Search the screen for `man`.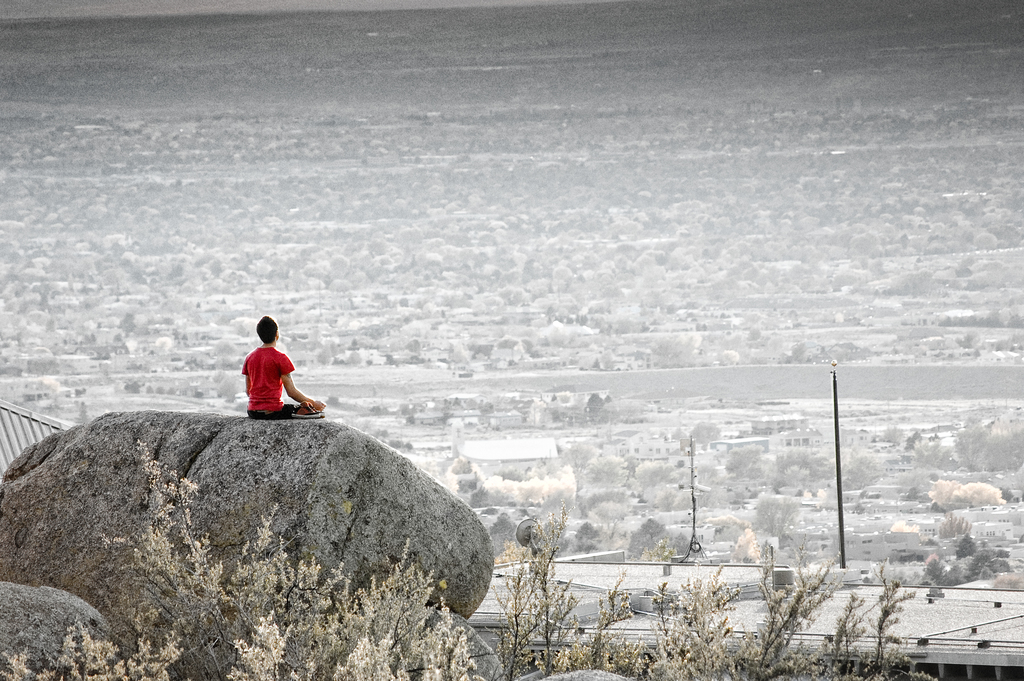
Found at 240:318:311:423.
